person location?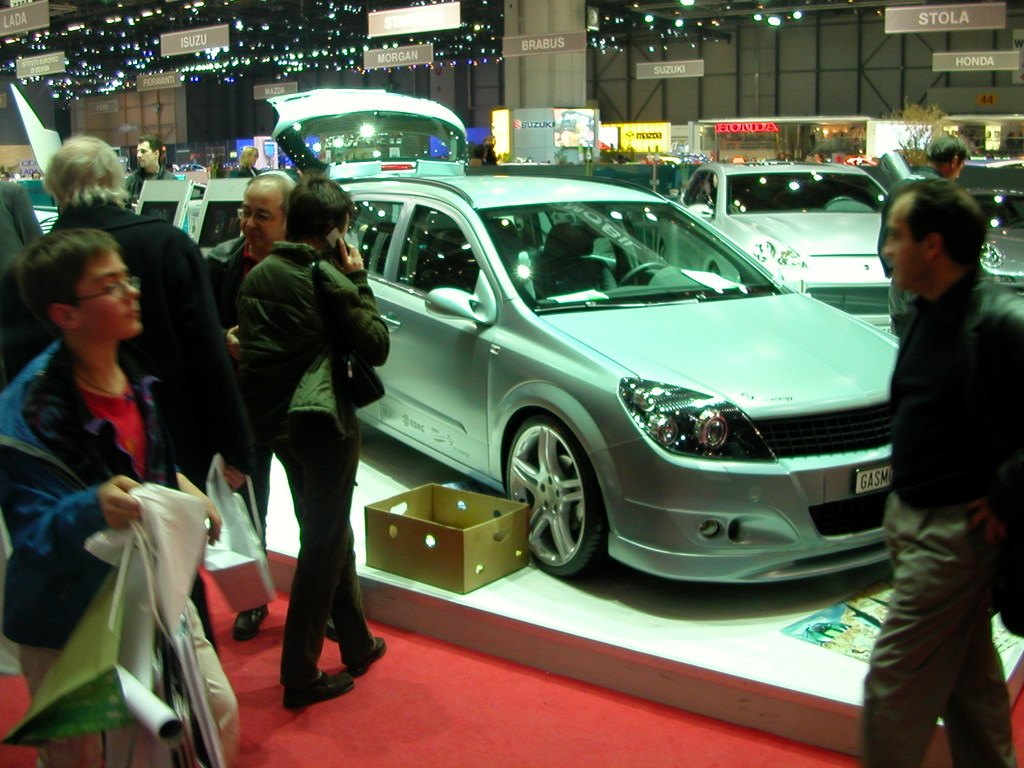
[x1=0, y1=230, x2=239, y2=767]
